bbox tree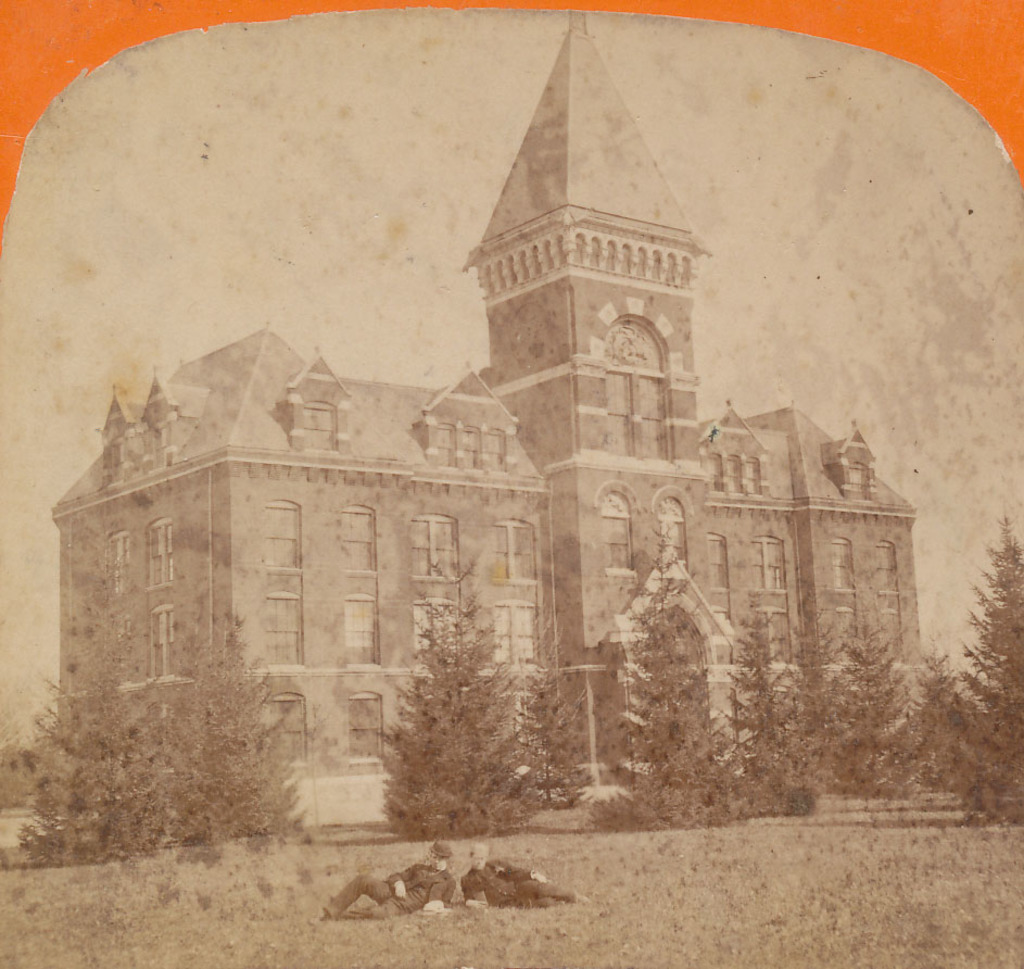
[606, 571, 764, 843]
